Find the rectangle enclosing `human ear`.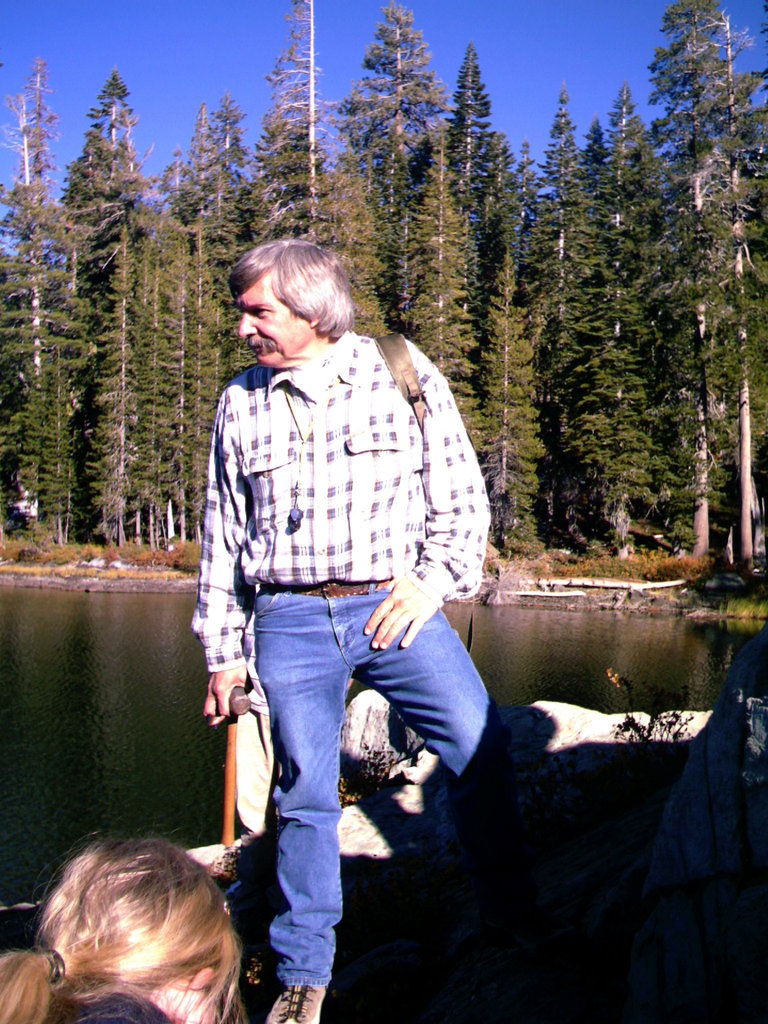
detection(307, 307, 326, 328).
